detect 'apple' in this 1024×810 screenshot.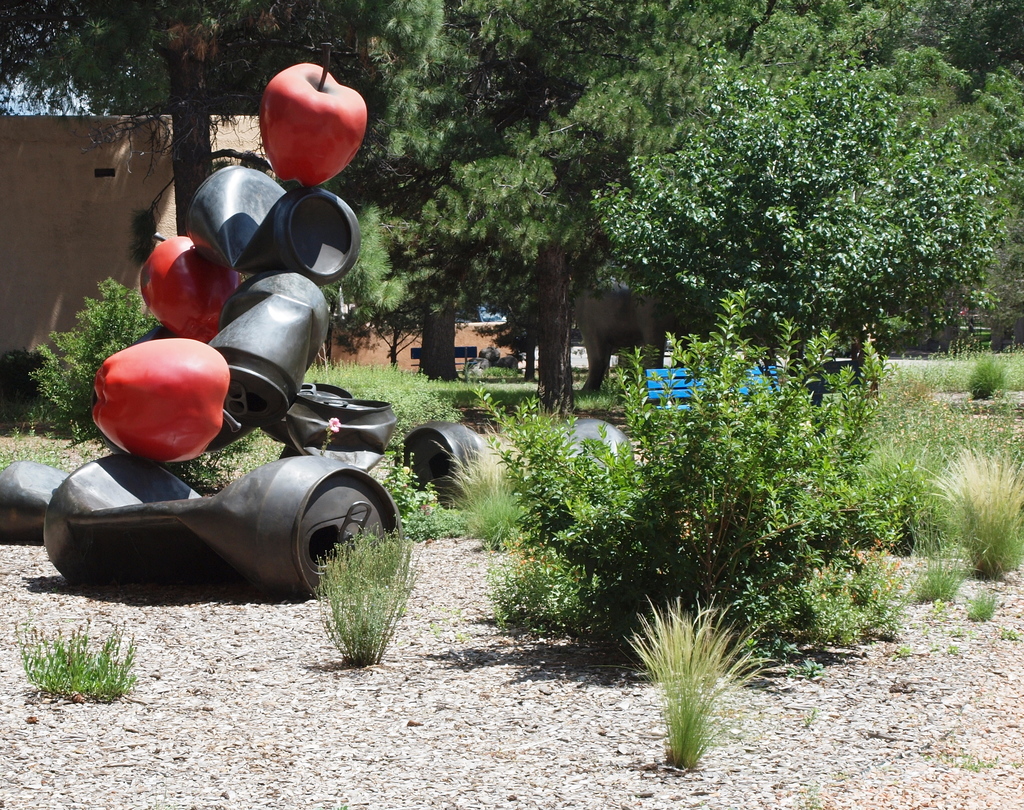
Detection: <region>138, 232, 242, 339</region>.
